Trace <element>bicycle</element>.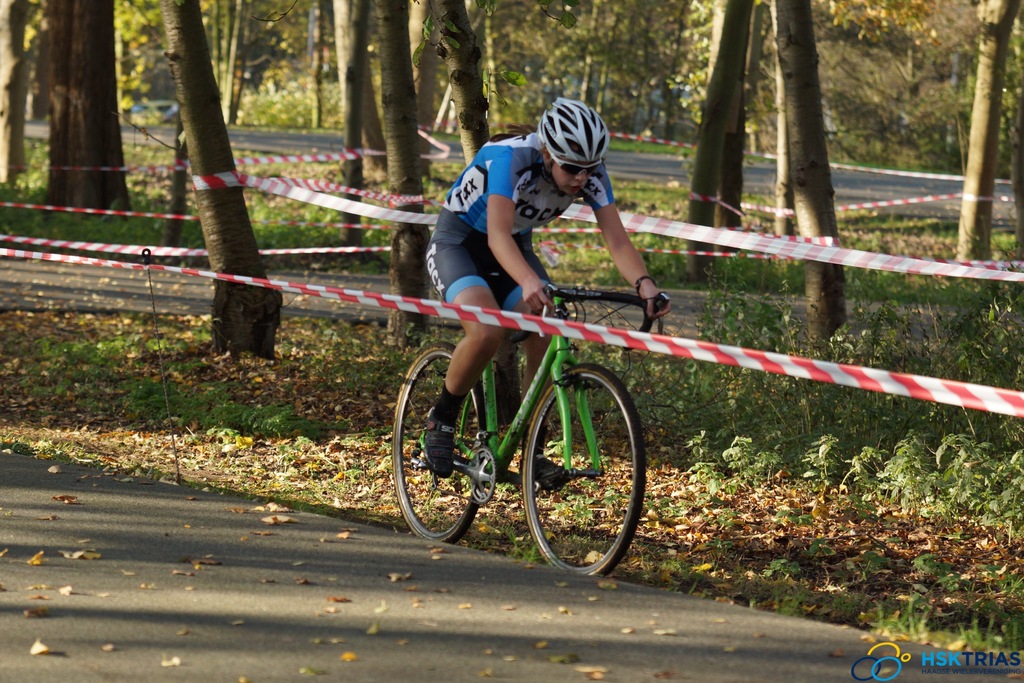
Traced to (380,263,678,577).
